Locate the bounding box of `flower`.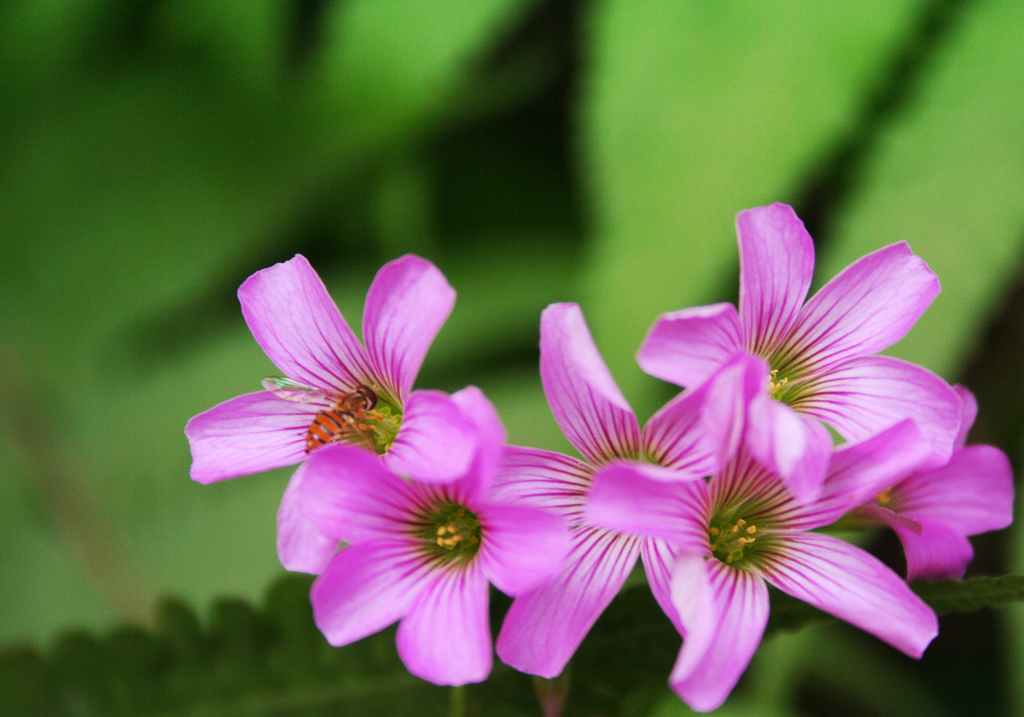
Bounding box: (634, 202, 980, 504).
